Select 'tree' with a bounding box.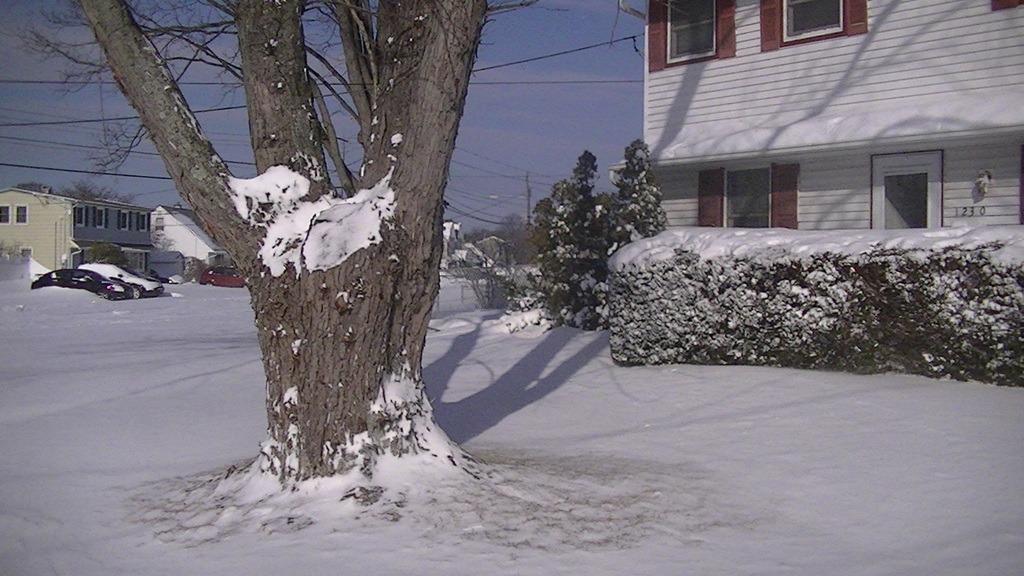
(45, 172, 132, 208).
